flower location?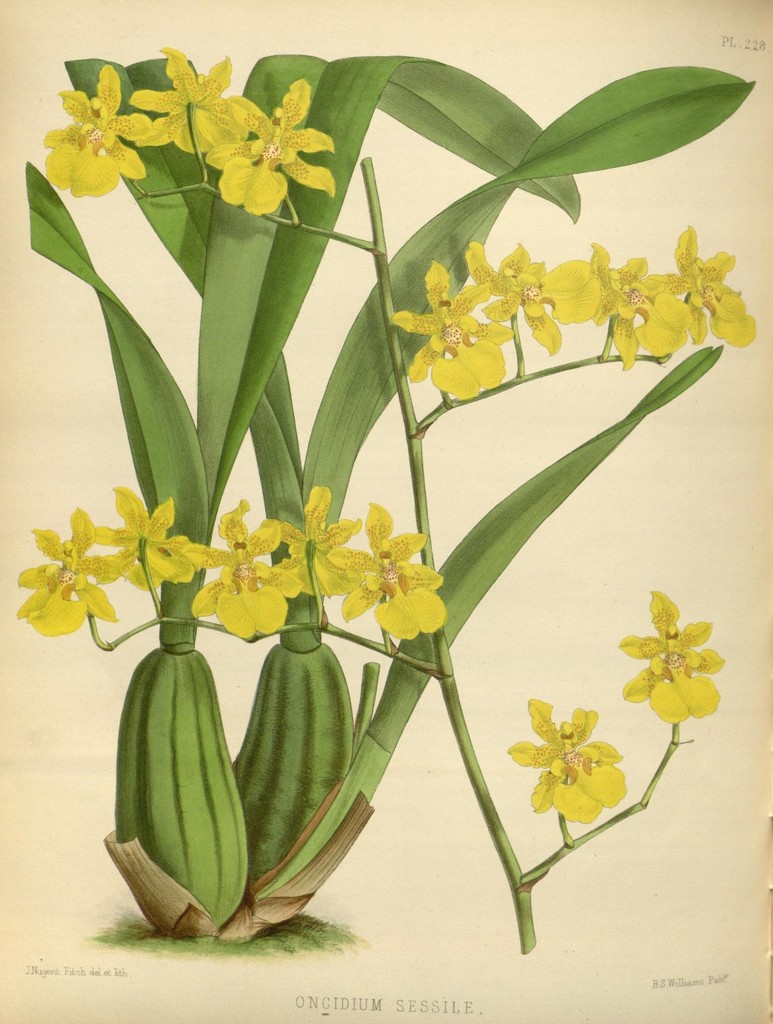
x1=612 y1=584 x2=721 y2=719
